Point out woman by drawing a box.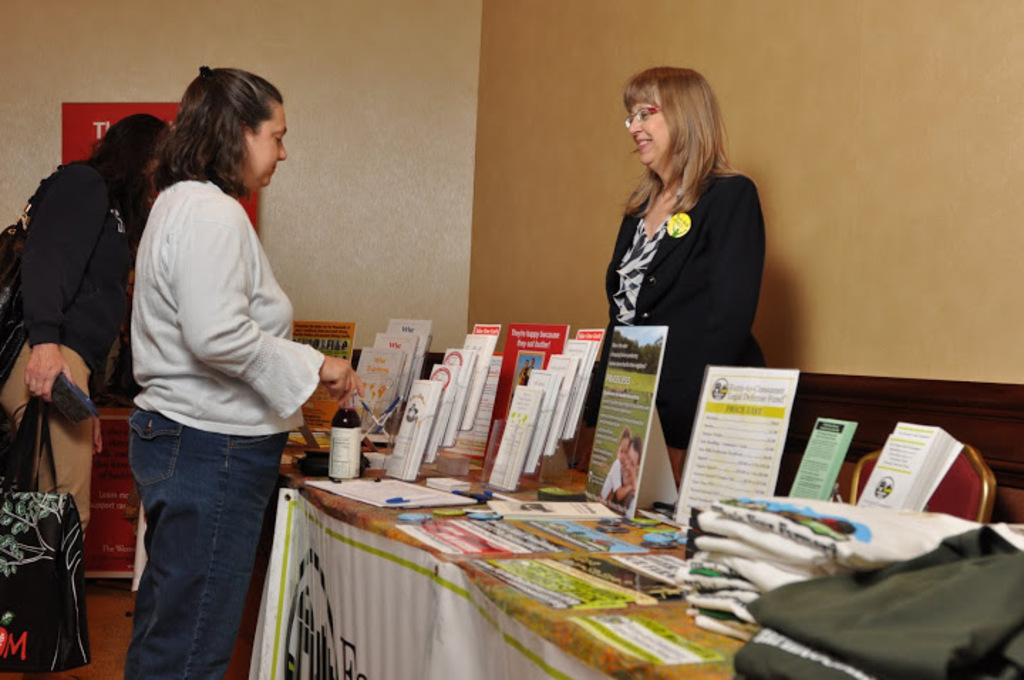
(125,58,347,679).
